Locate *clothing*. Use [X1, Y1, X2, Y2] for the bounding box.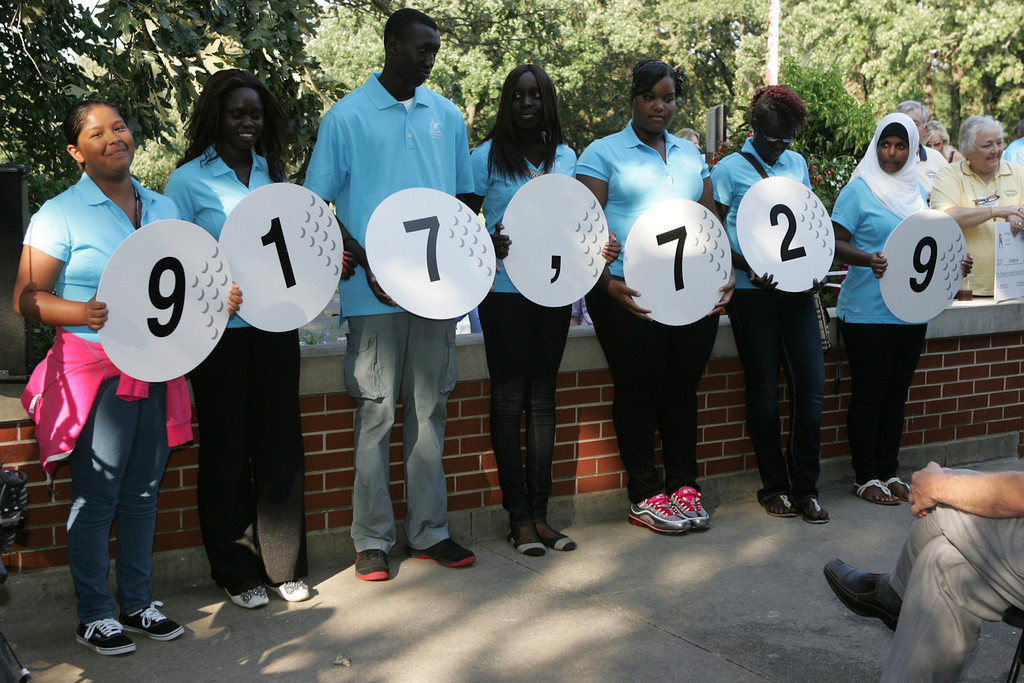
[838, 167, 925, 481].
